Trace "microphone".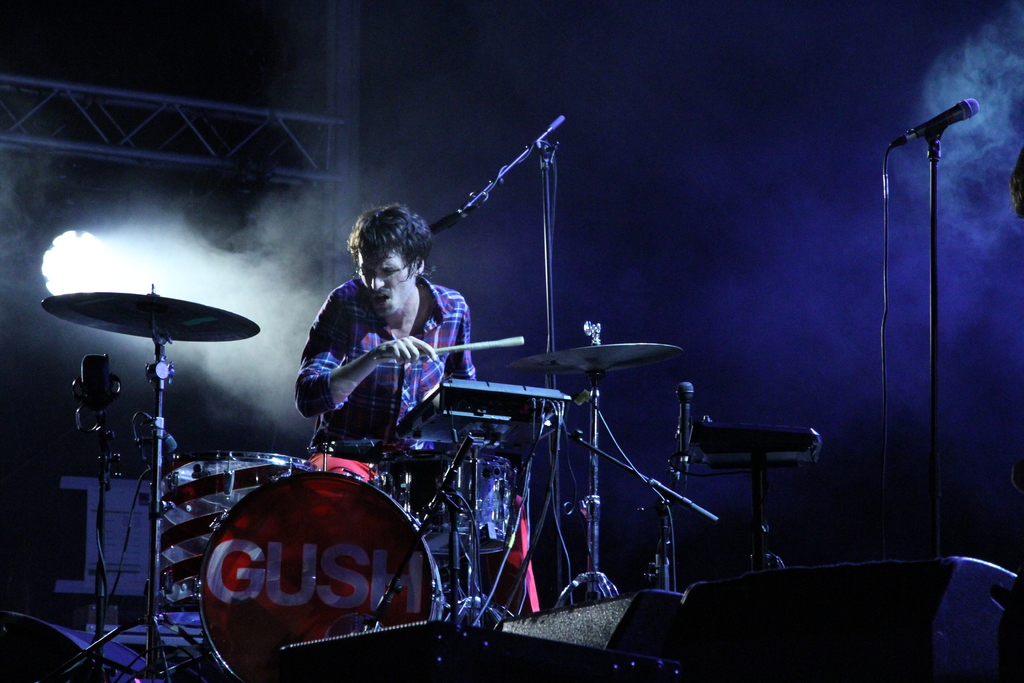
Traced to region(675, 379, 698, 479).
